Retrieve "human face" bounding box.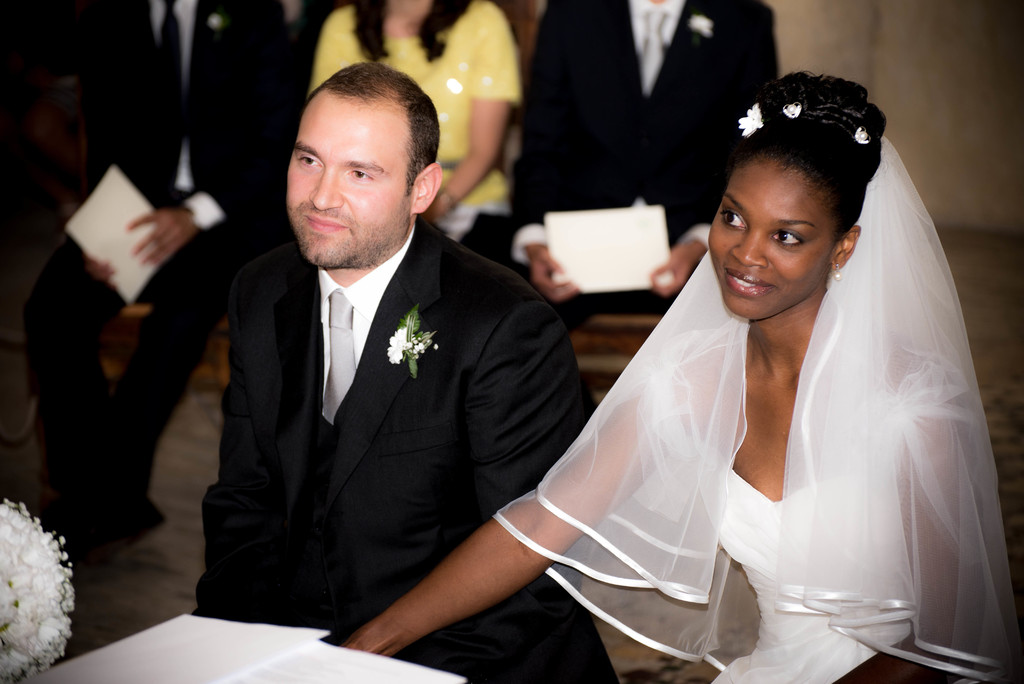
Bounding box: <bbox>707, 152, 828, 320</bbox>.
